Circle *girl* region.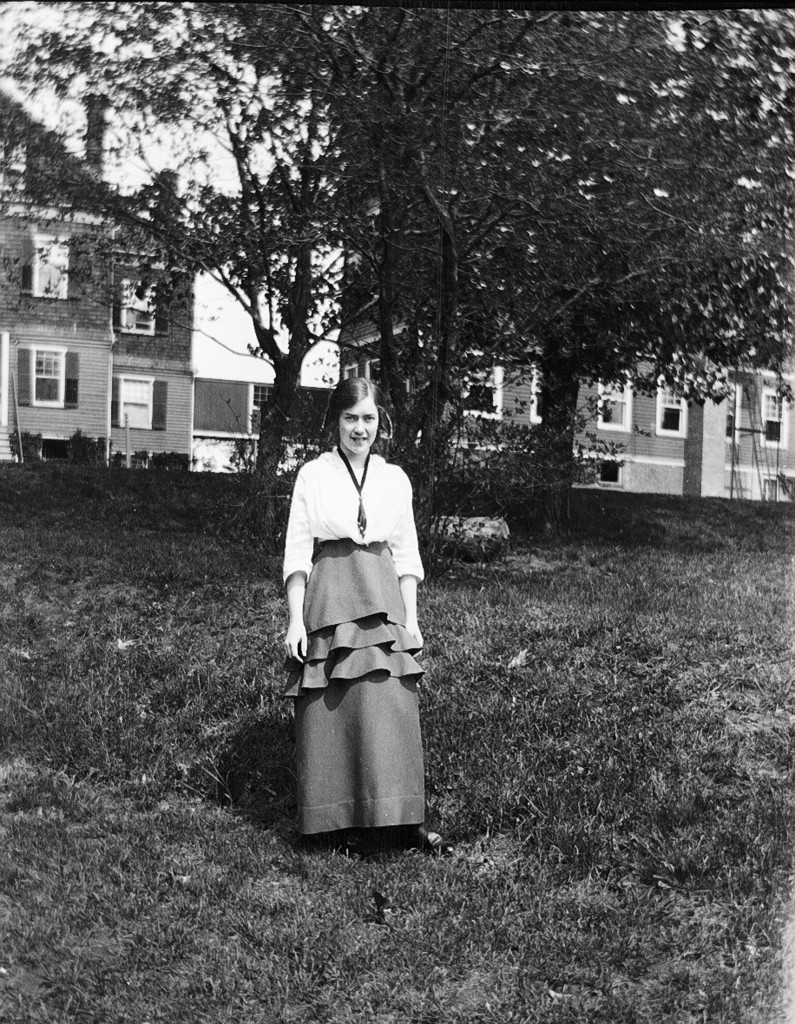
Region: [x1=279, y1=377, x2=442, y2=850].
